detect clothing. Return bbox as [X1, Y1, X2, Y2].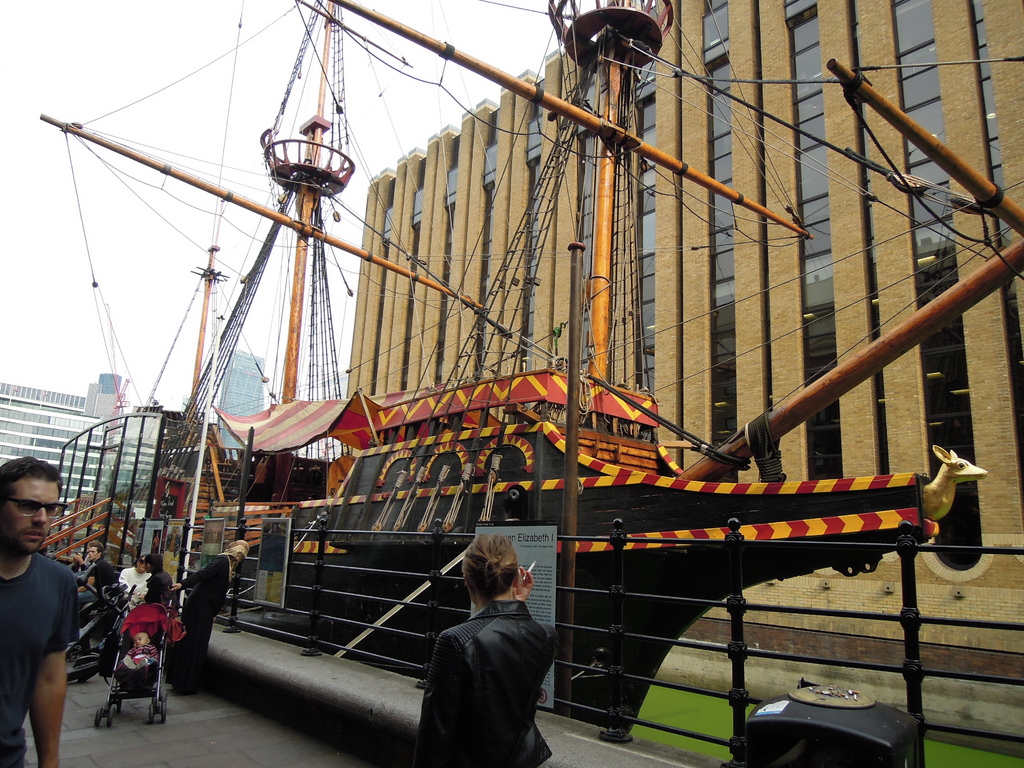
[117, 569, 153, 611].
